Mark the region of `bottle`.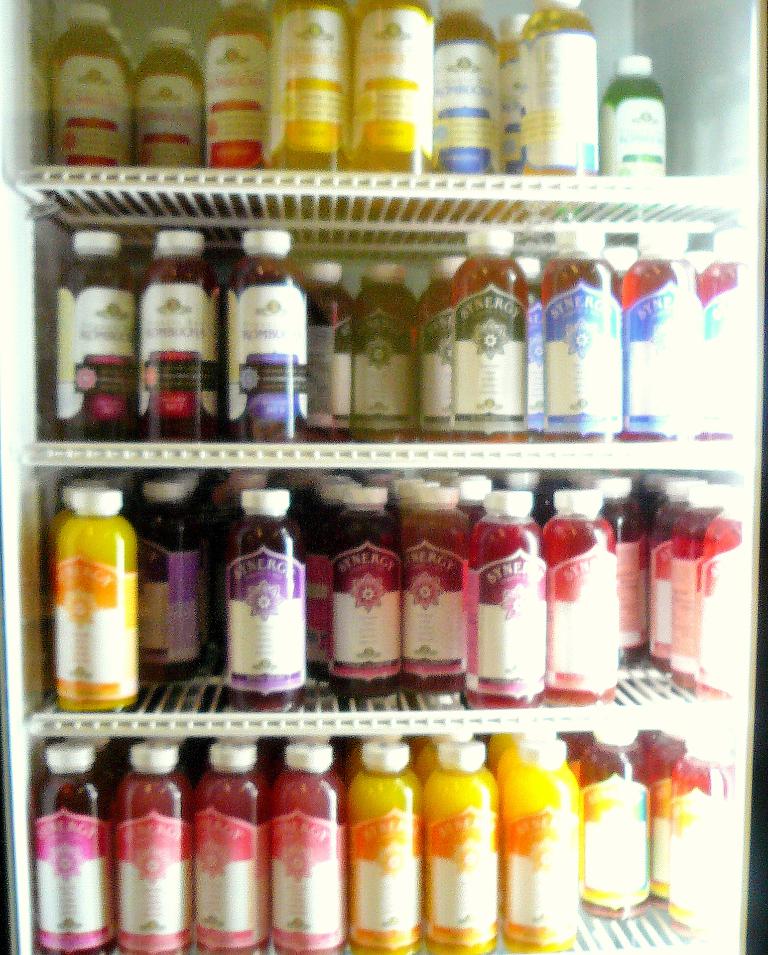
Region: 651,473,704,673.
